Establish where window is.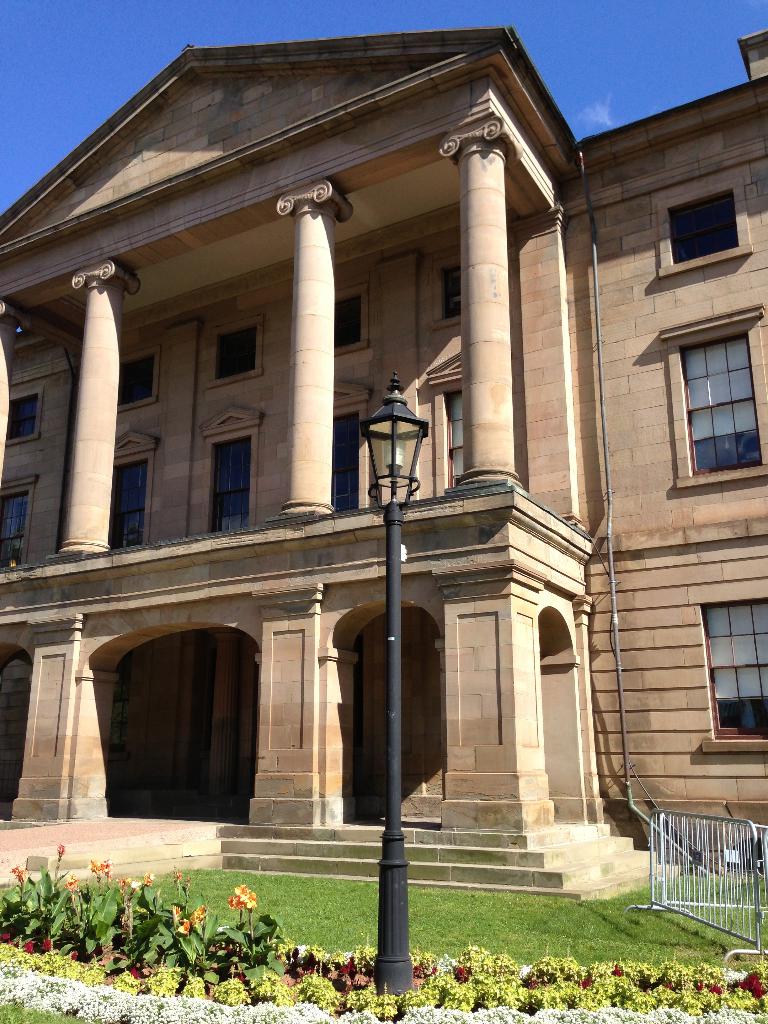
Established at 322, 410, 362, 515.
